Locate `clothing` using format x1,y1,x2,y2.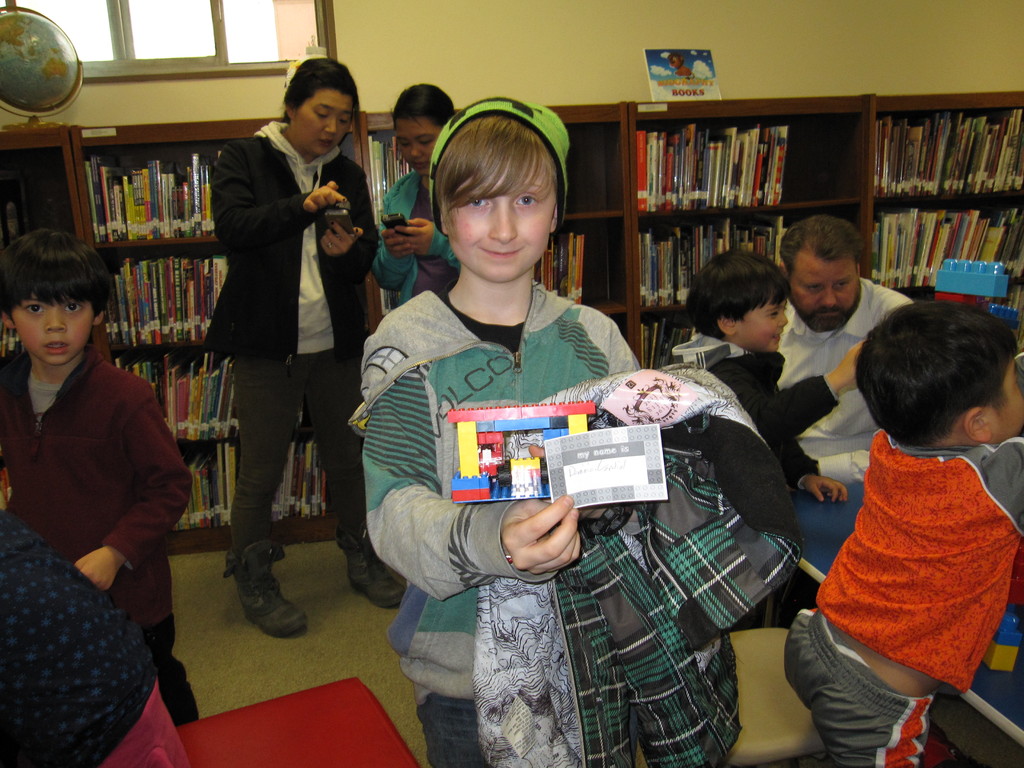
757,291,917,433.
